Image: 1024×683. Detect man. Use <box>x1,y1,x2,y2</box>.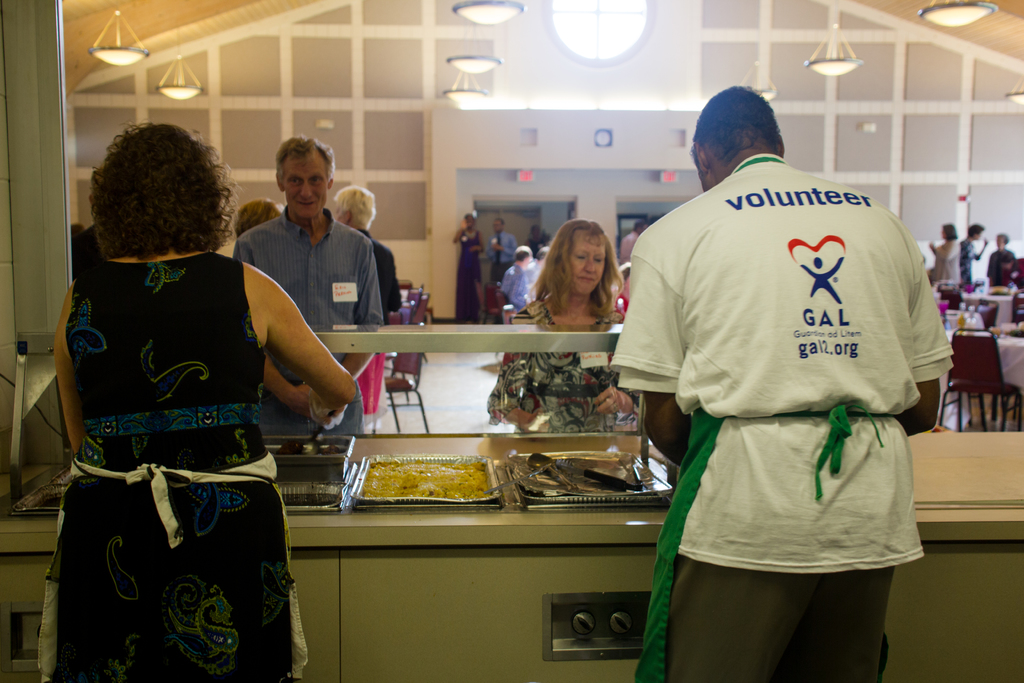
<box>239,139,410,444</box>.
